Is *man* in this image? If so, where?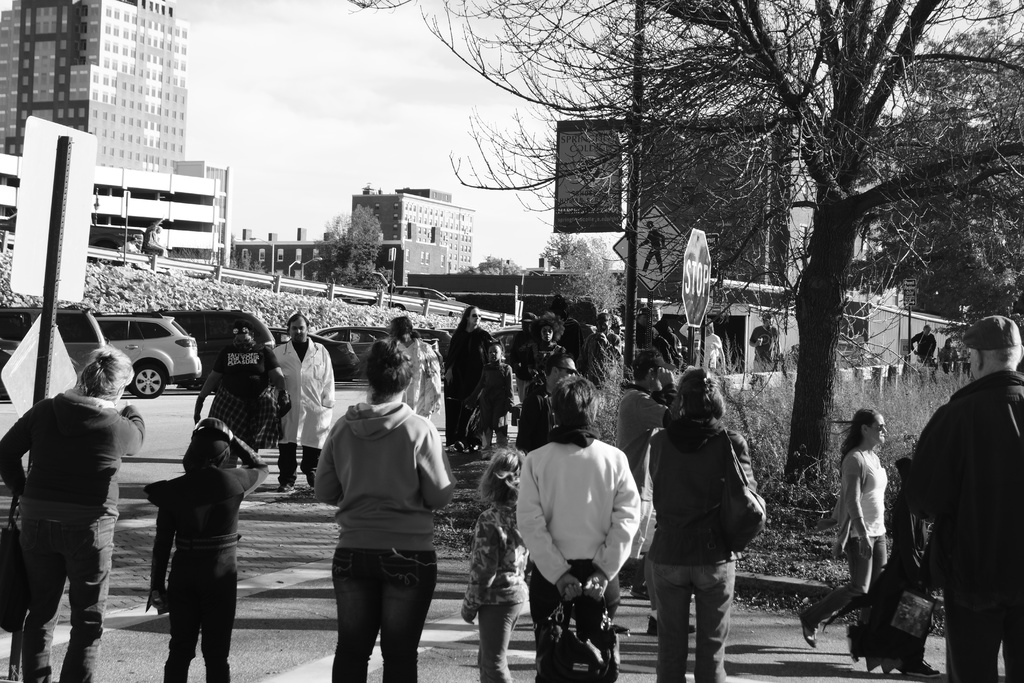
Yes, at (274, 312, 334, 500).
